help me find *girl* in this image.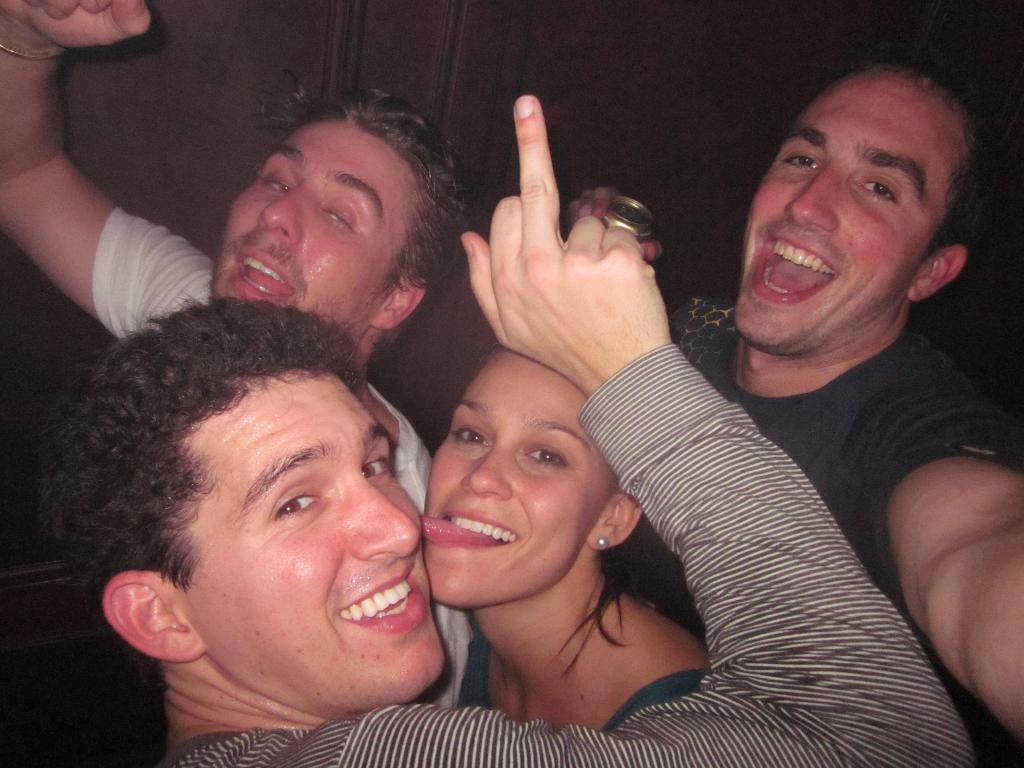
Found it: locate(422, 345, 708, 740).
